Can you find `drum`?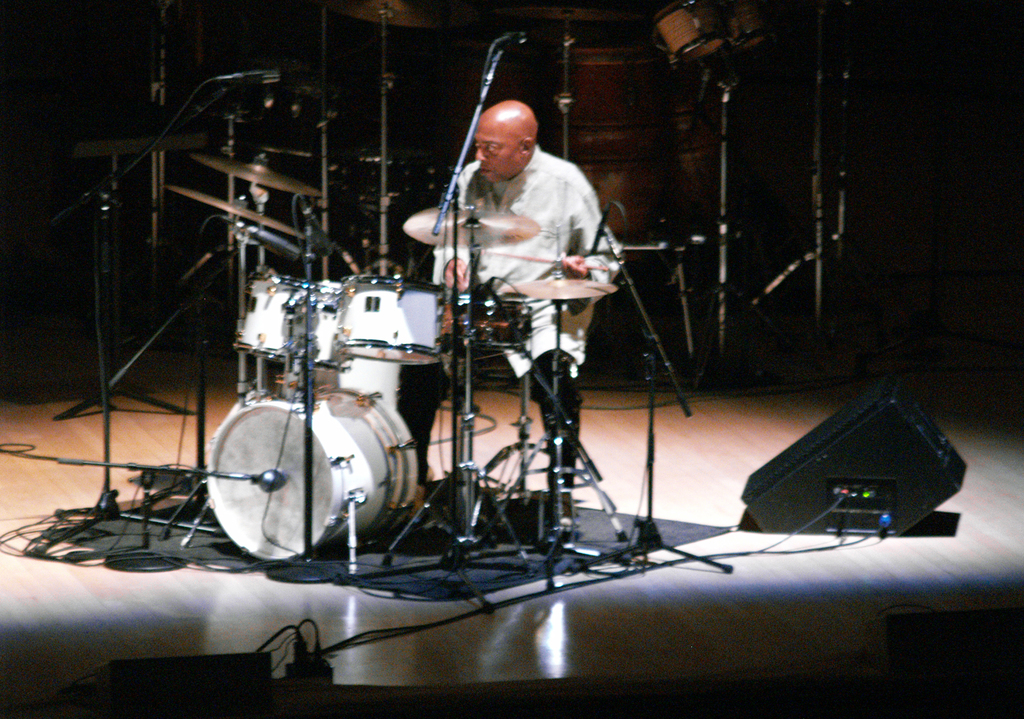
Yes, bounding box: bbox(655, 0, 723, 66).
